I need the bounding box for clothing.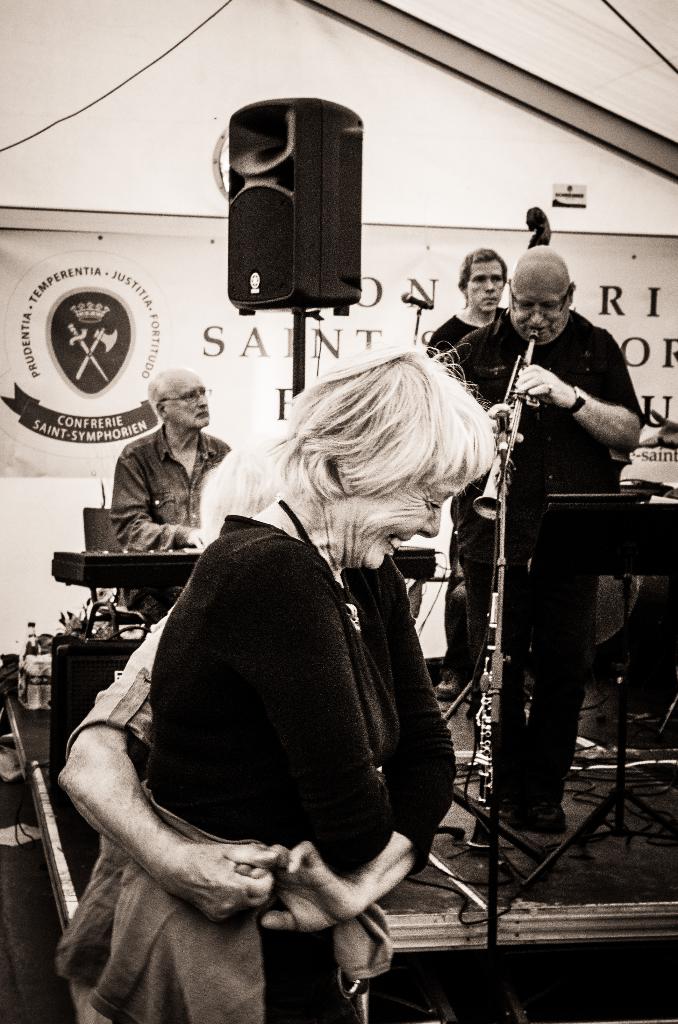
Here it is: select_region(46, 512, 455, 1023).
